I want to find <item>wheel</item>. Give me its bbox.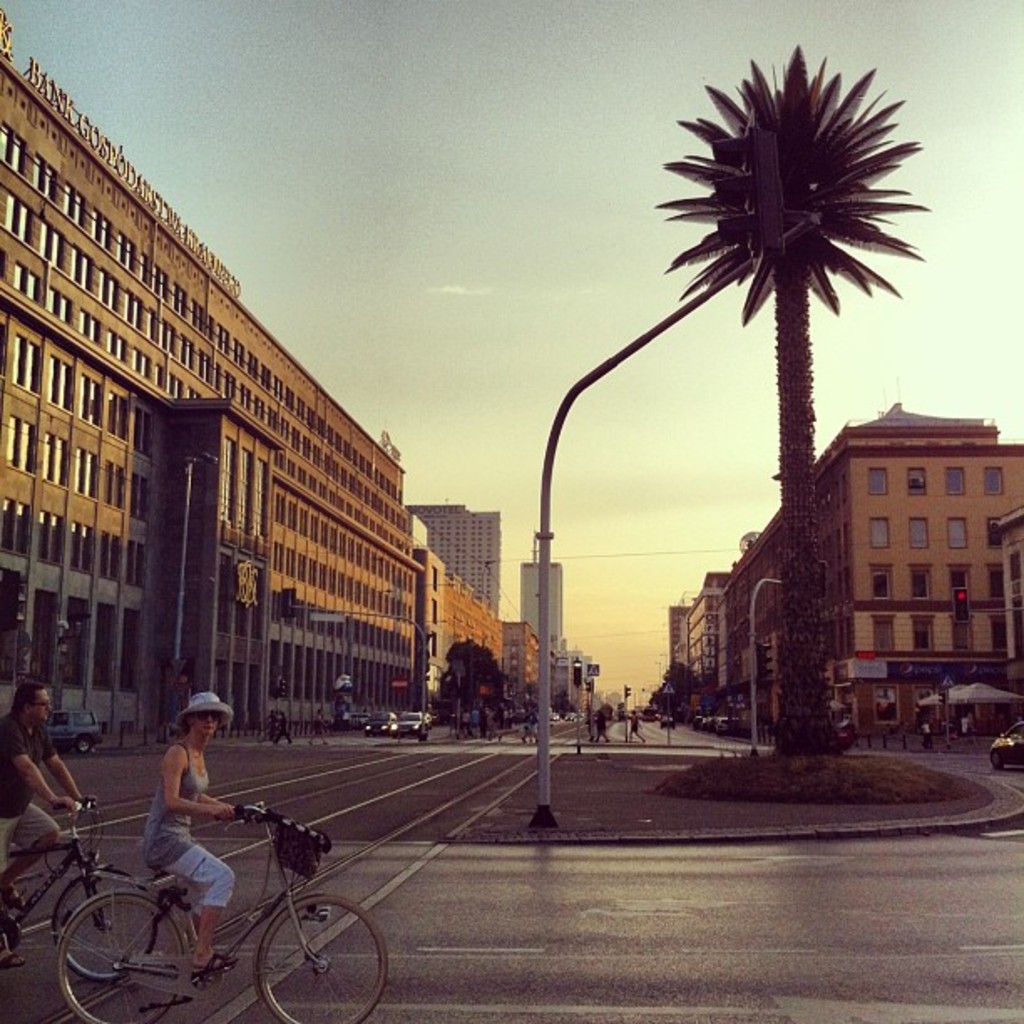
(42,862,167,986).
